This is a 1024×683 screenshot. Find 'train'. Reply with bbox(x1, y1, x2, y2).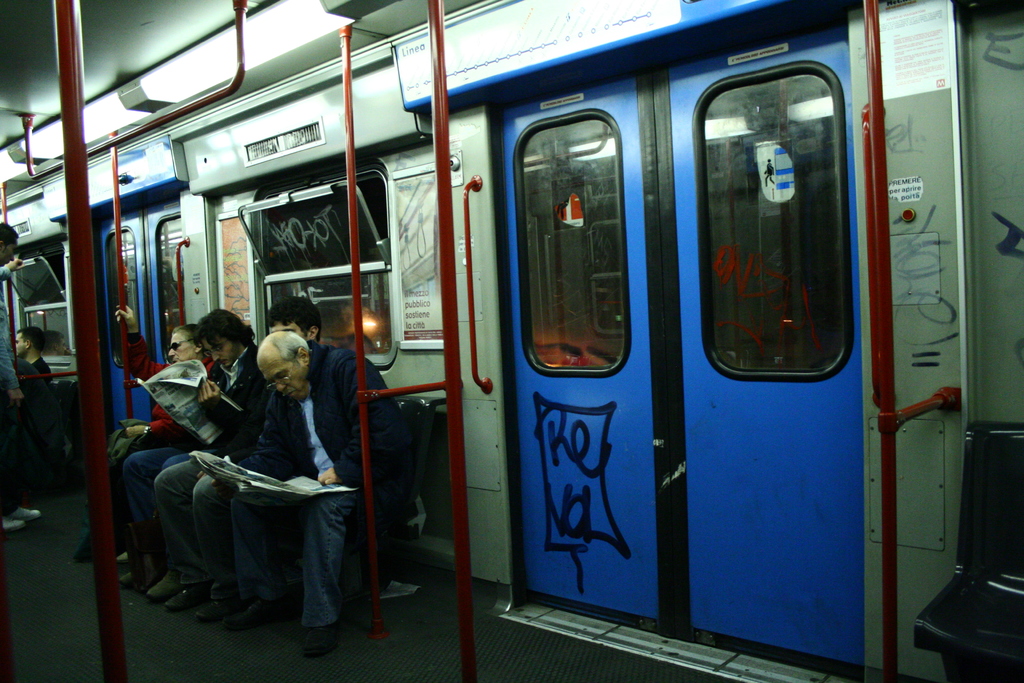
bbox(0, 0, 1023, 682).
